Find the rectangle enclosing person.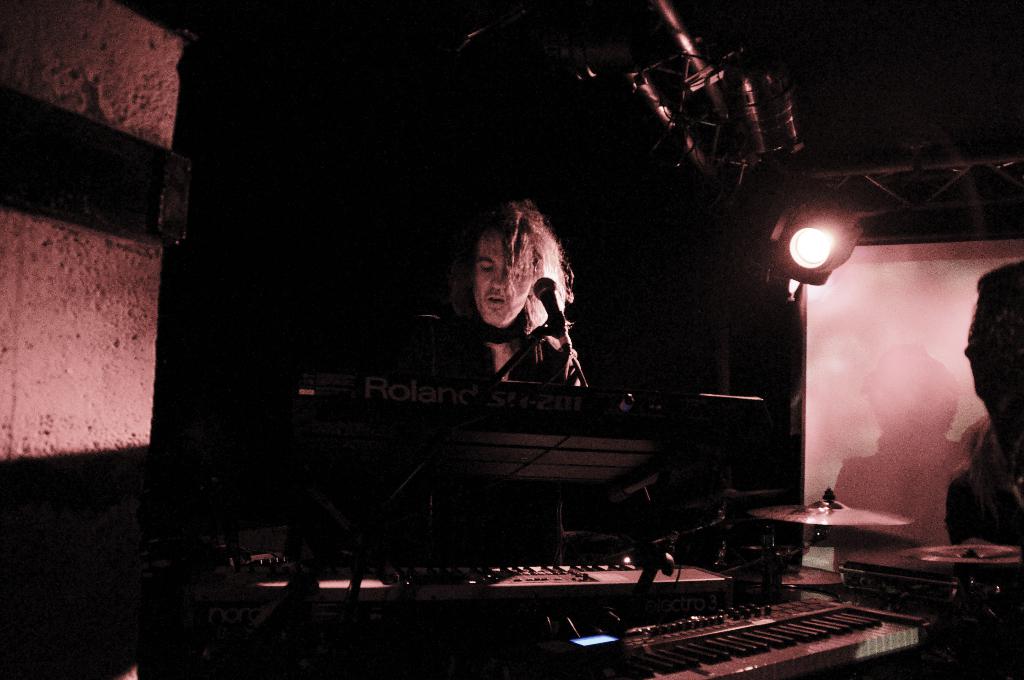
[395, 194, 586, 385].
